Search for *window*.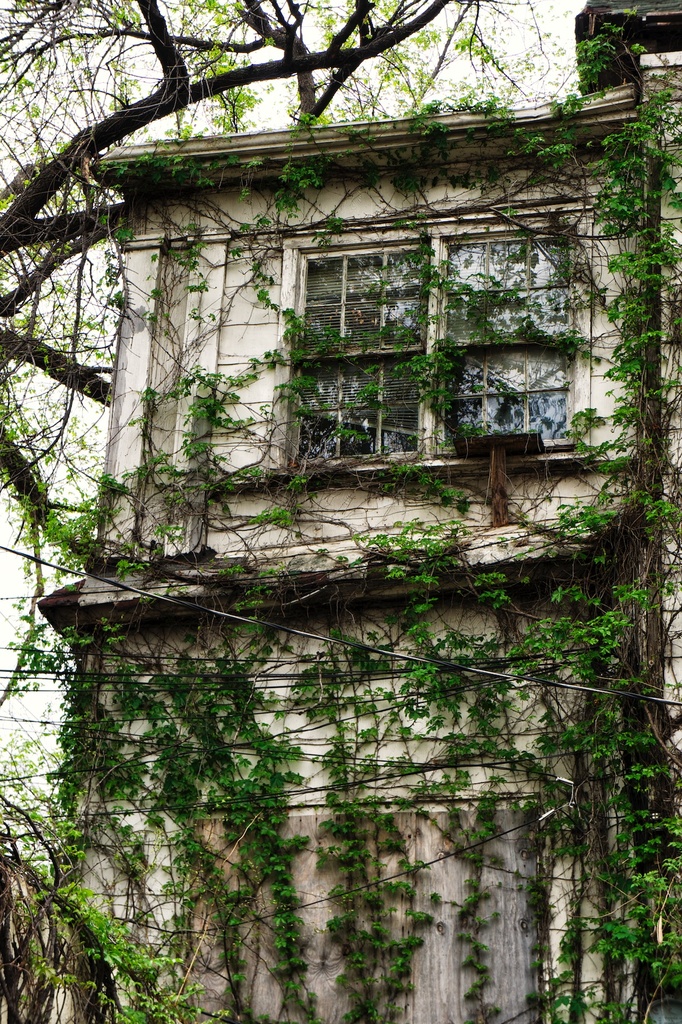
Found at 263, 211, 591, 475.
